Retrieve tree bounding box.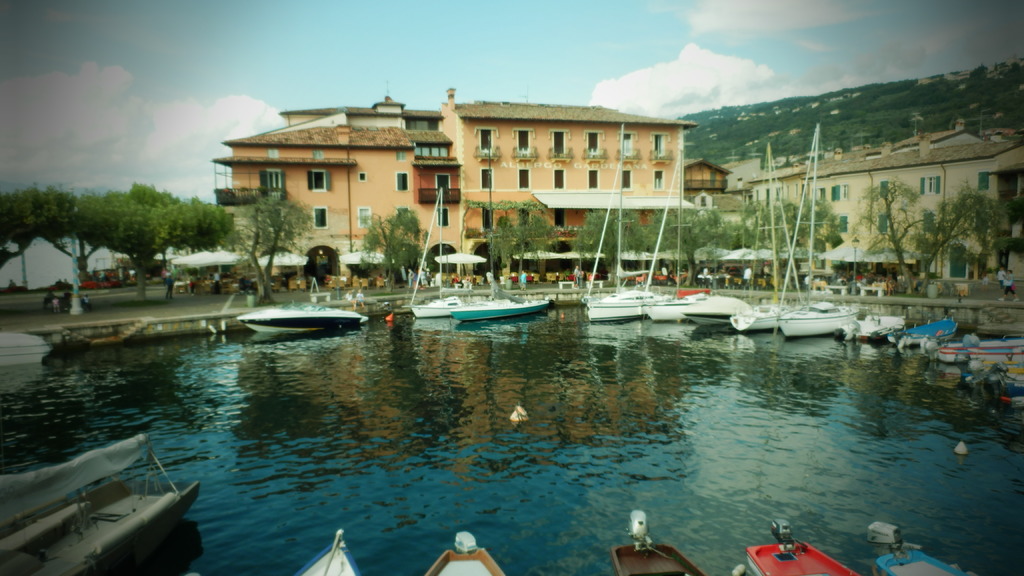
Bounding box: left=635, top=200, right=727, bottom=288.
